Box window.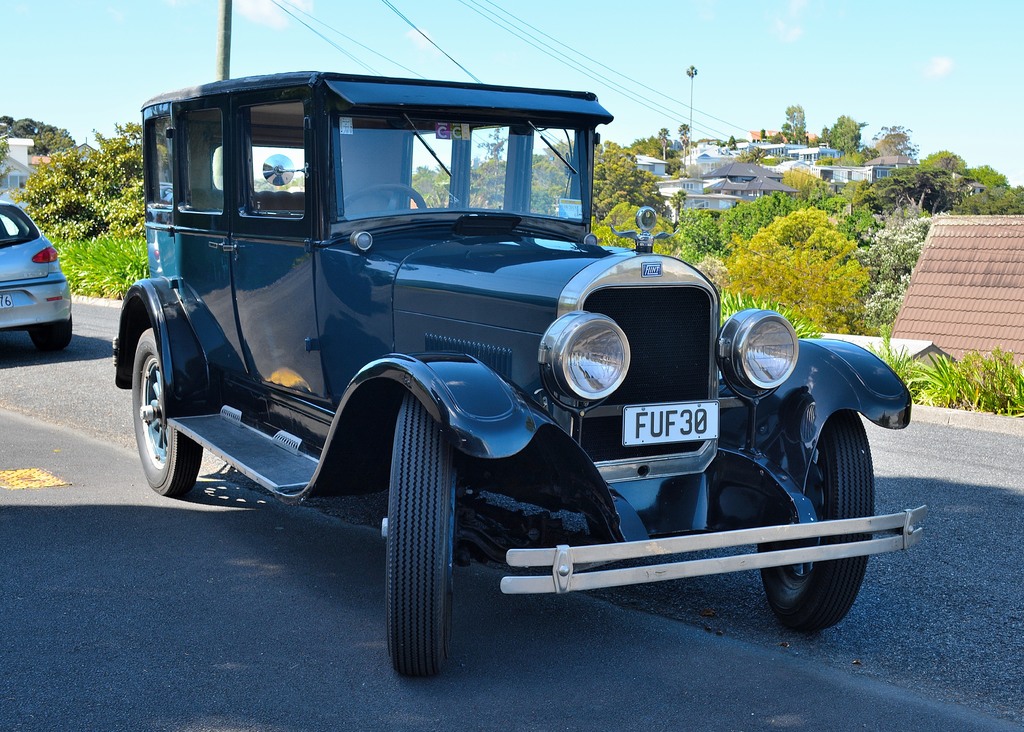
(707, 161, 714, 172).
